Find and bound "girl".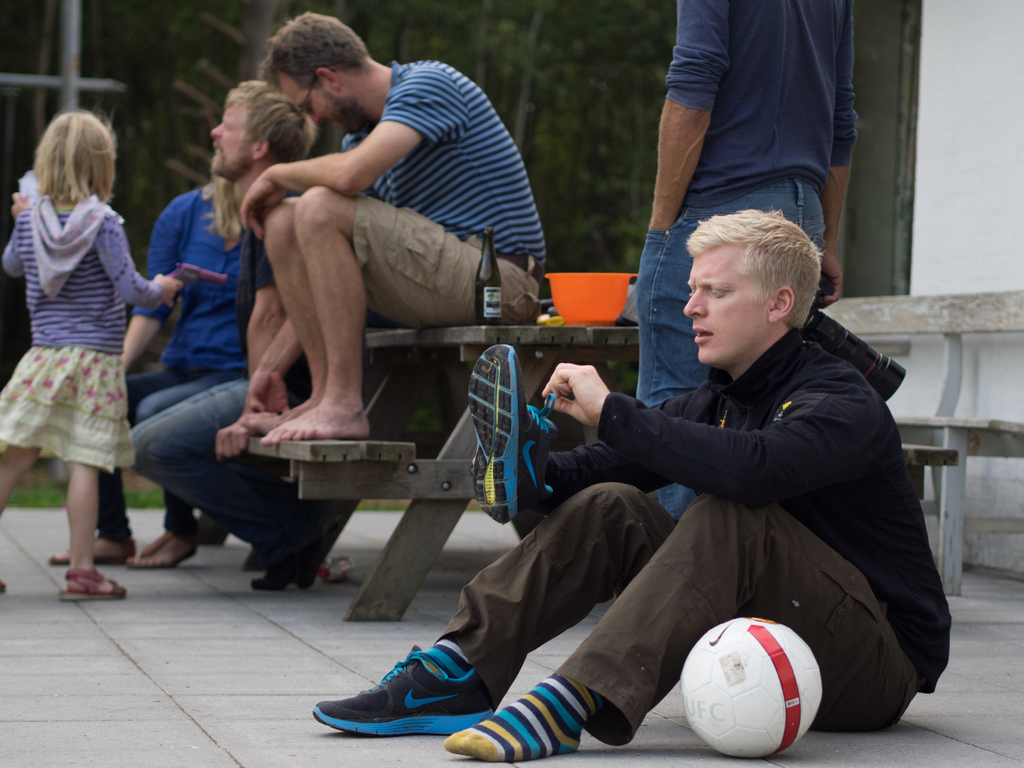
Bound: [0,103,184,602].
